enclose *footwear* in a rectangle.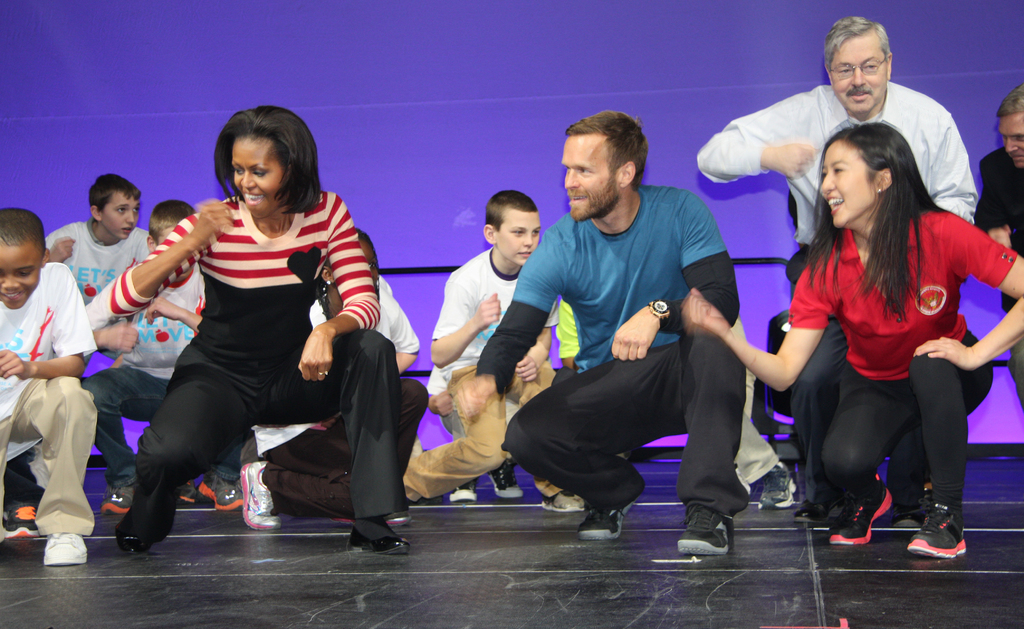
576, 484, 655, 545.
